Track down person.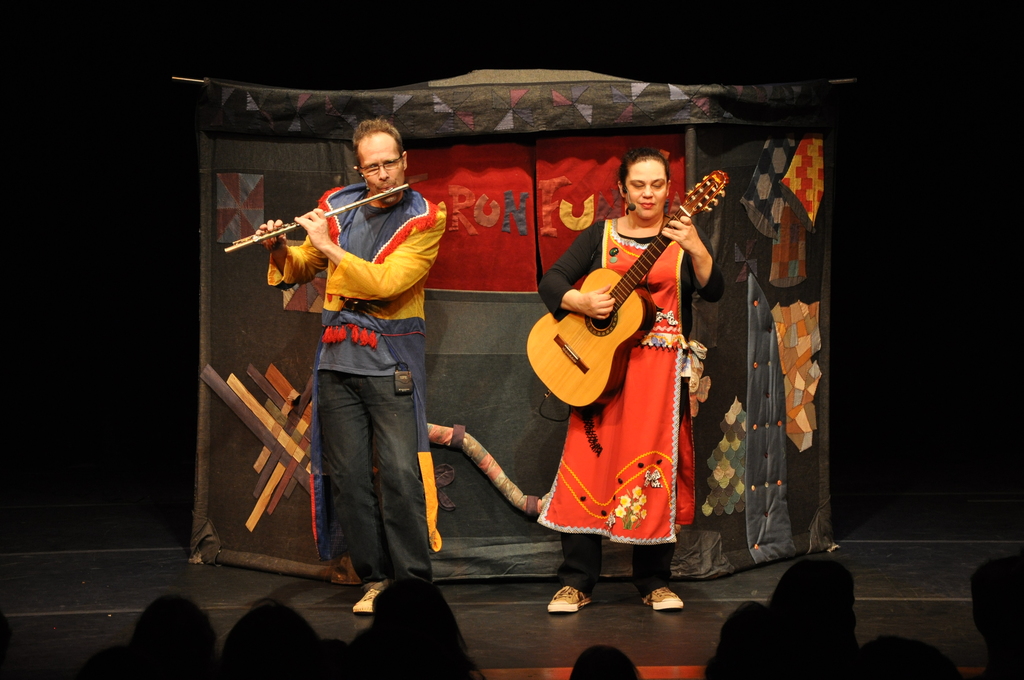
Tracked to 960:556:1023:679.
